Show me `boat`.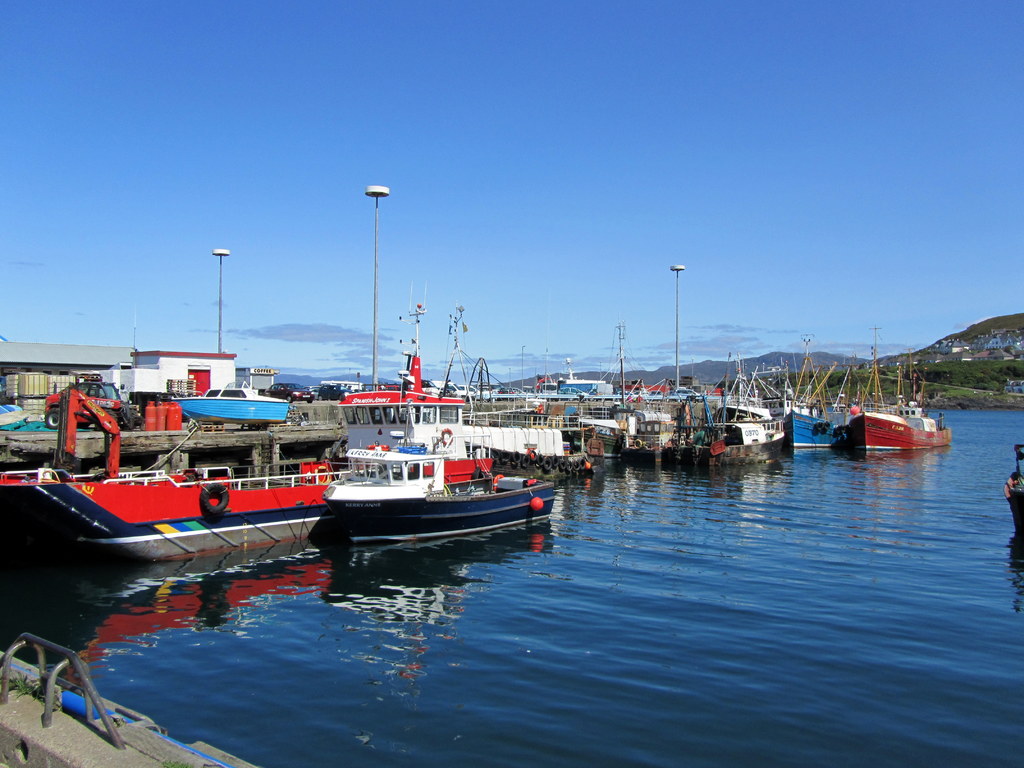
`boat` is here: bbox(331, 343, 451, 432).
